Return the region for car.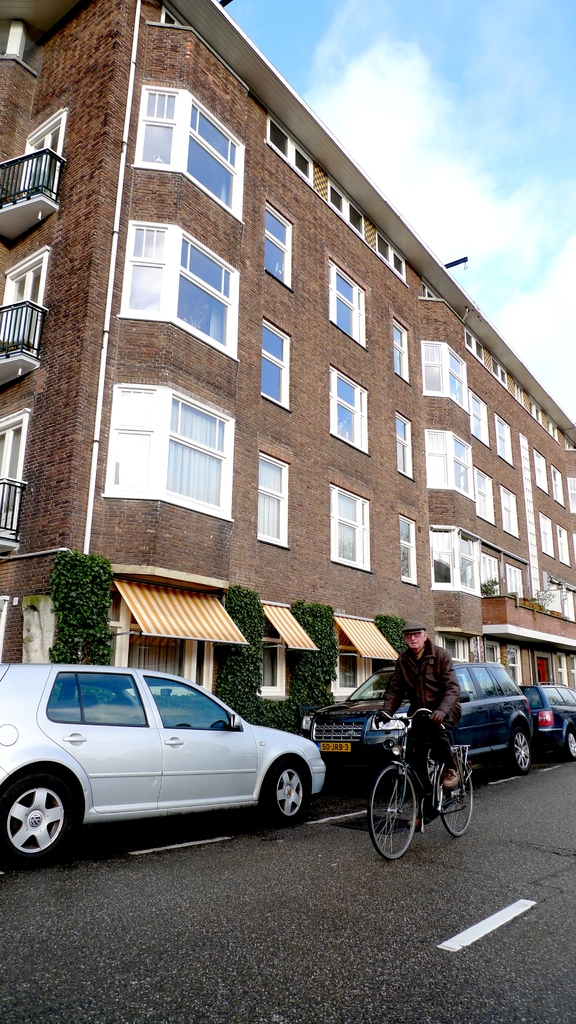
bbox(1, 670, 312, 855).
